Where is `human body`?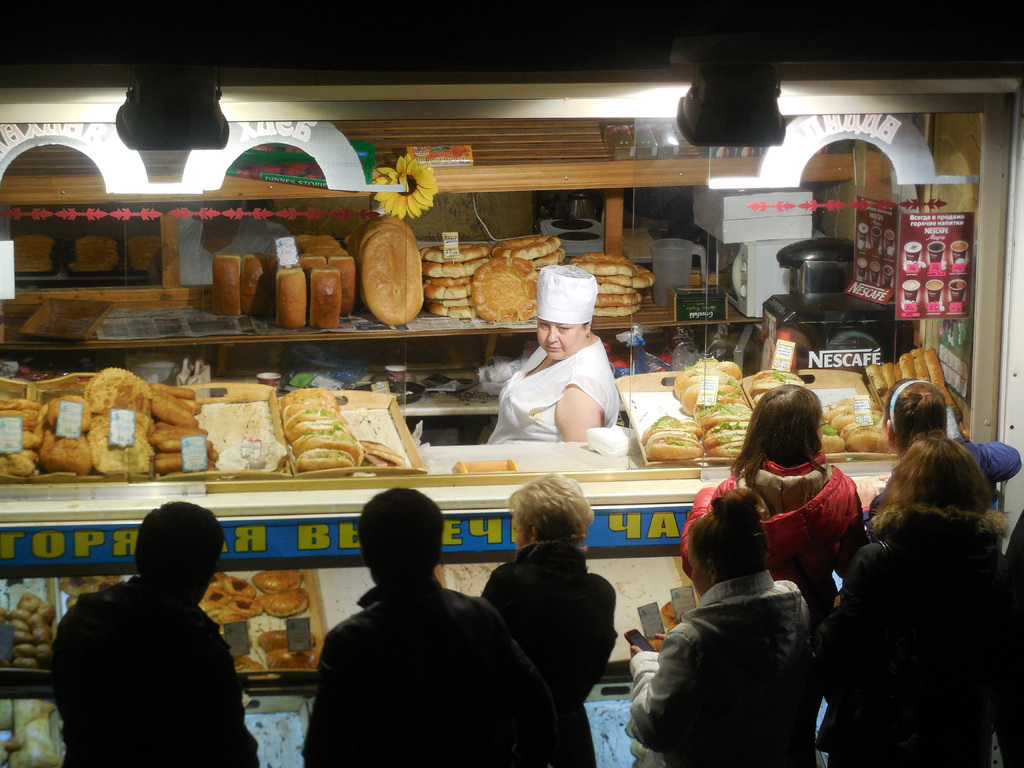
Rect(483, 331, 620, 442).
